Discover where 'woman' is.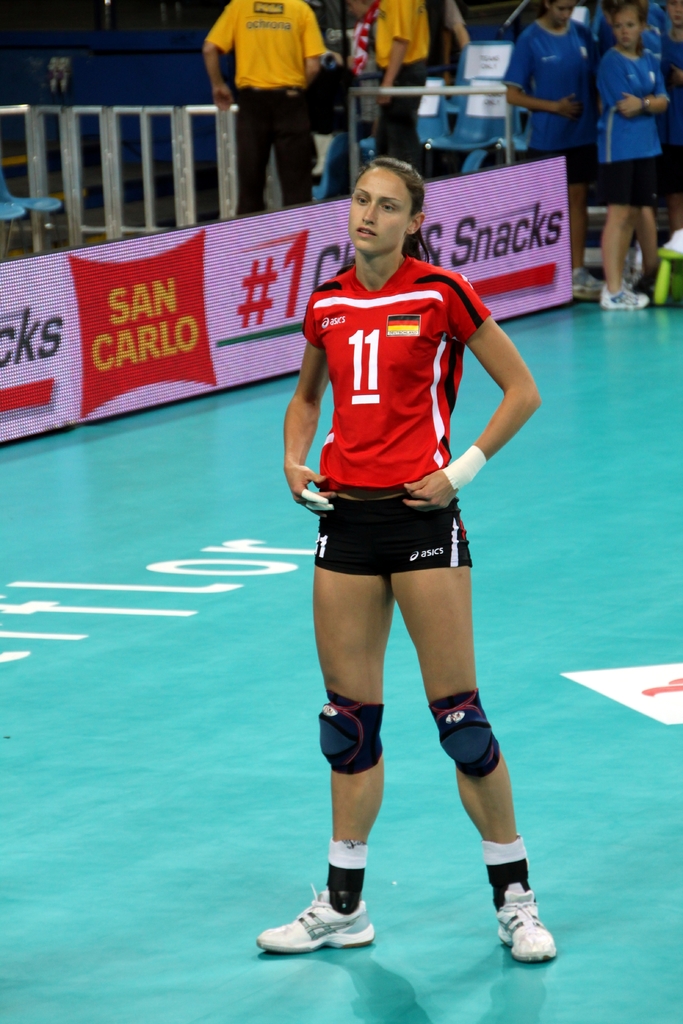
Discovered at x1=502 y1=0 x2=600 y2=295.
